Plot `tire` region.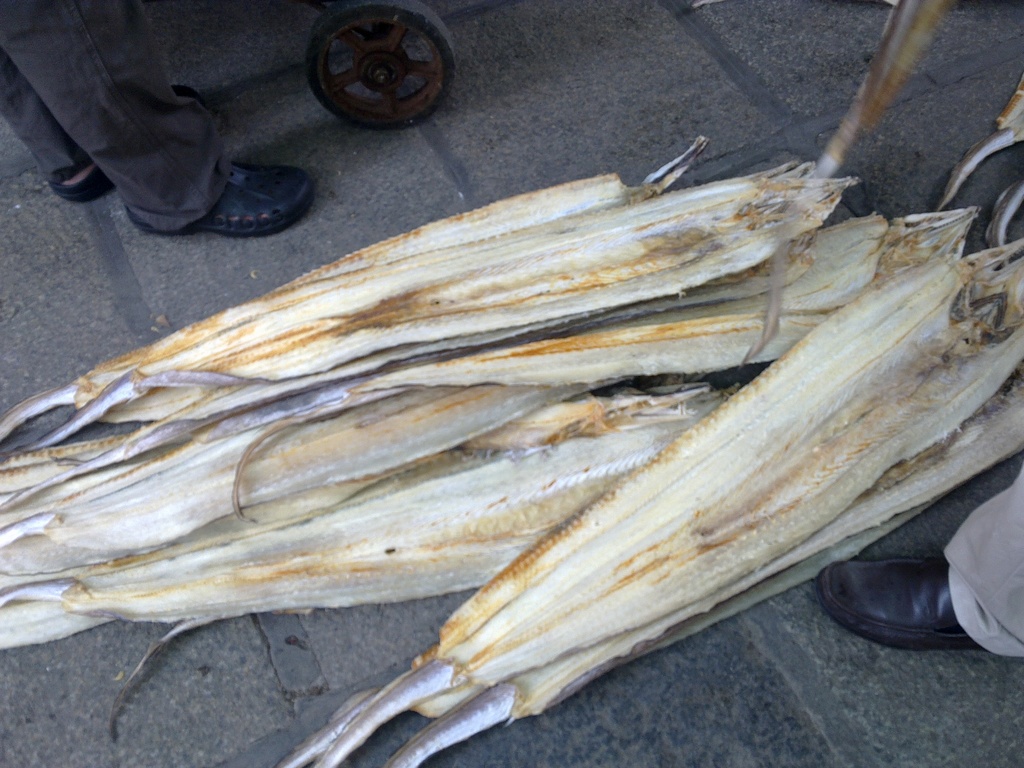
Plotted at l=308, t=0, r=467, b=131.
